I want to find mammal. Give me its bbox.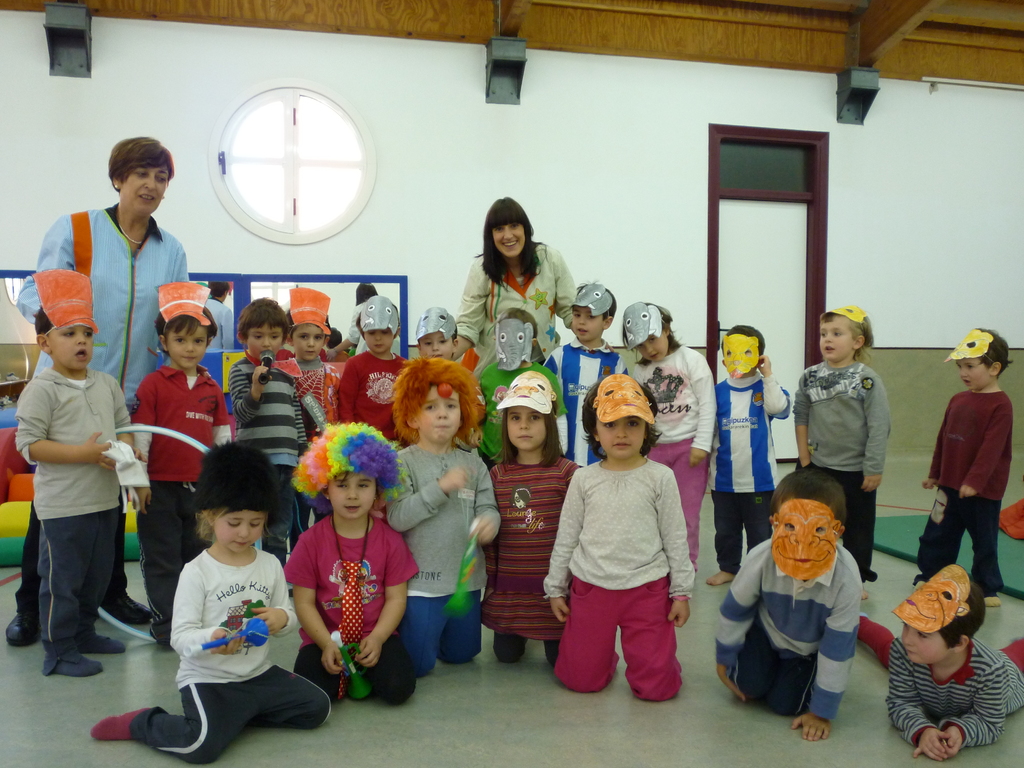
box=[202, 273, 236, 348].
